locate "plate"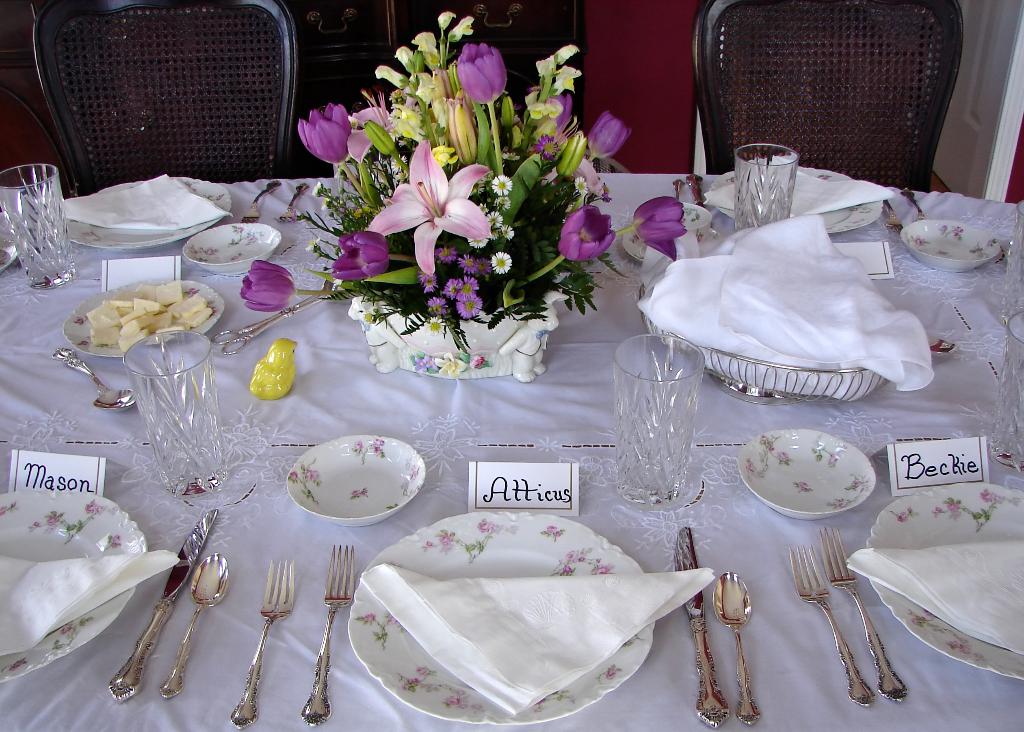
crop(0, 487, 147, 684)
